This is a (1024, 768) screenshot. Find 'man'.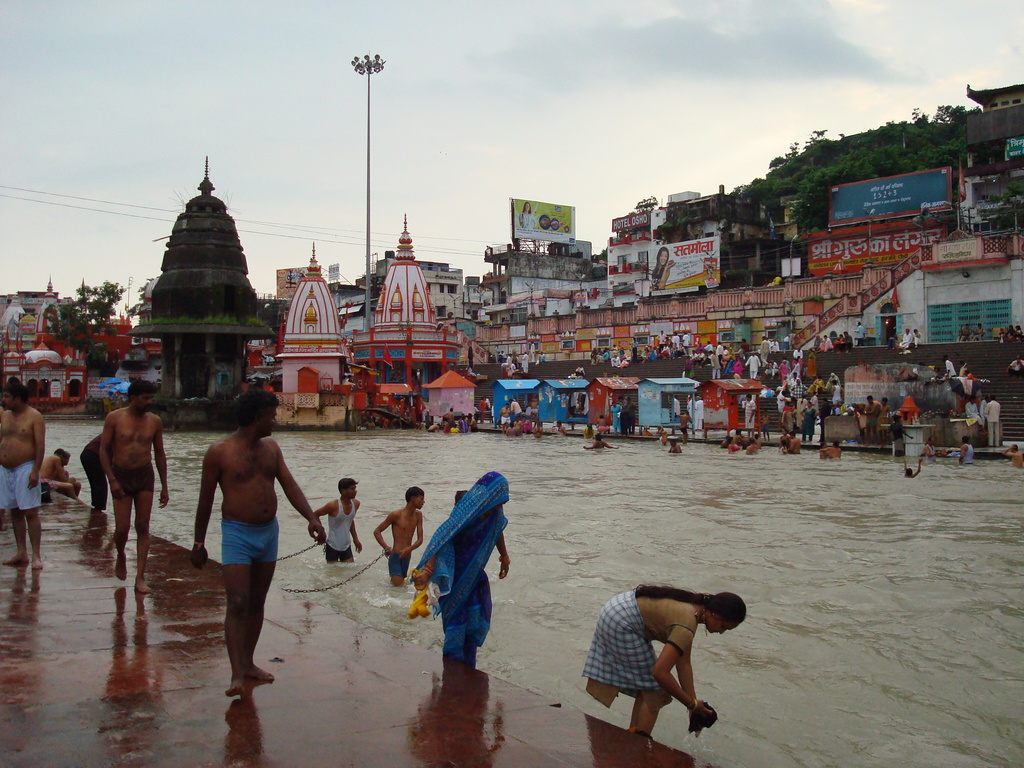
Bounding box: region(794, 351, 803, 359).
